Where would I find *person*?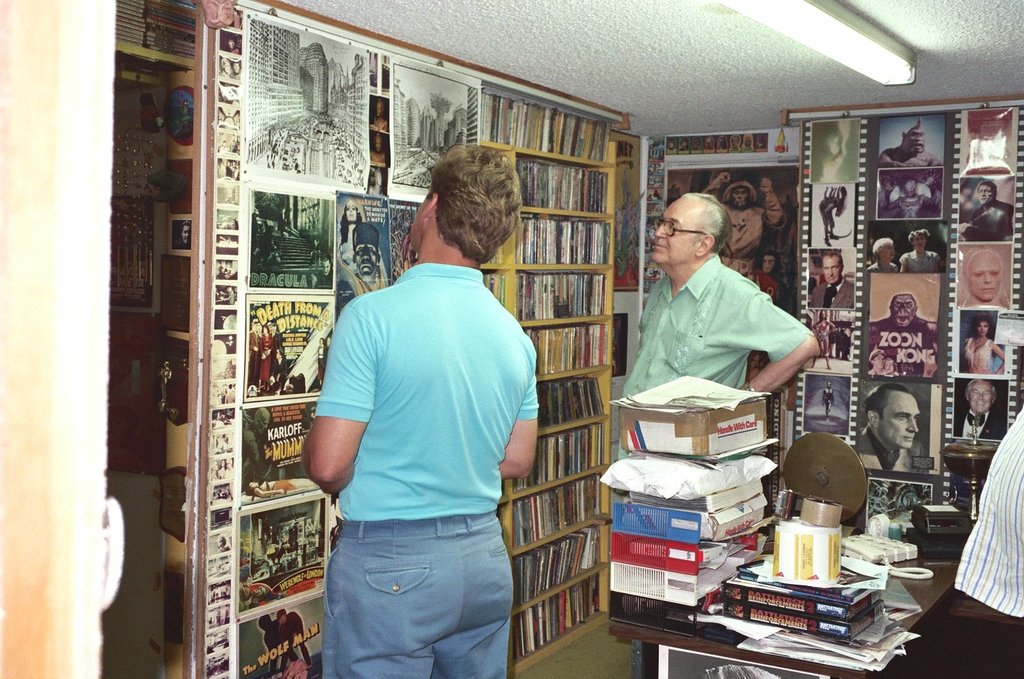
At [x1=222, y1=604, x2=228, y2=627].
